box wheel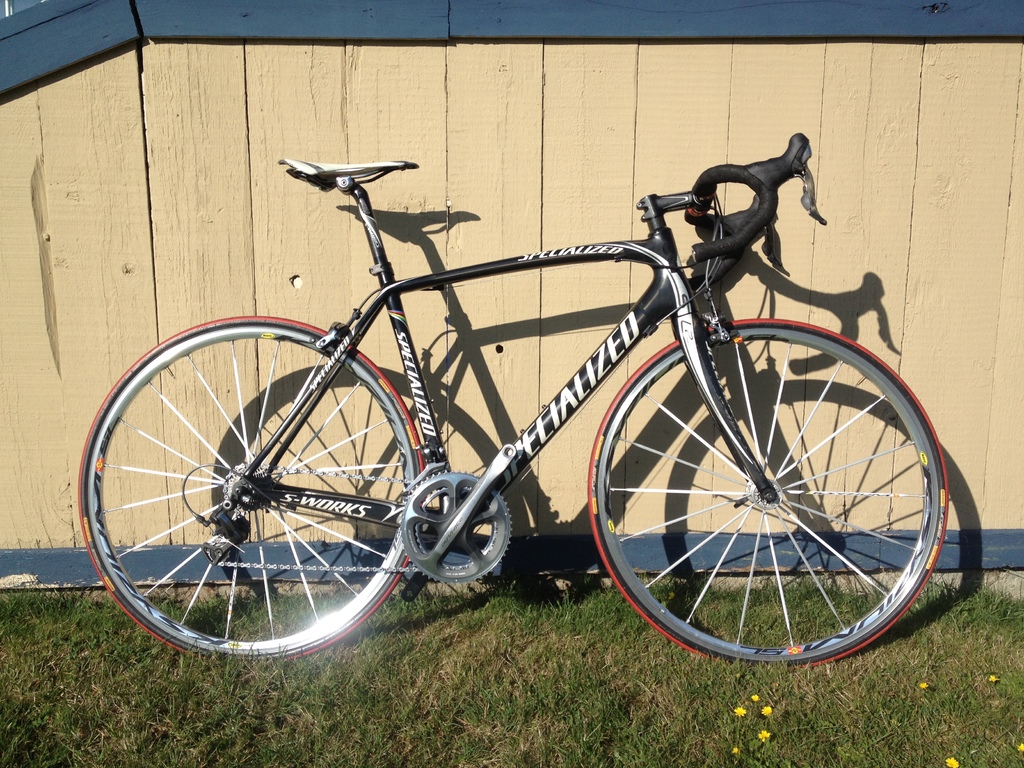
x1=587, y1=321, x2=949, y2=667
